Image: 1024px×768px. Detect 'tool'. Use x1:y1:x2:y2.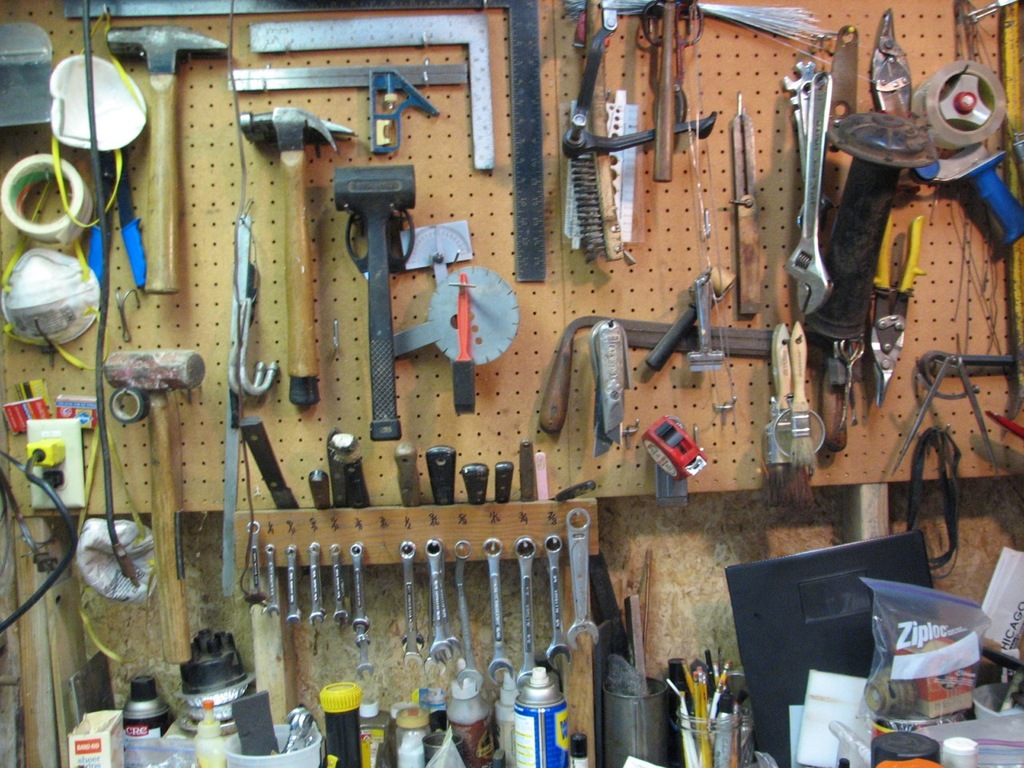
335:162:419:438.
